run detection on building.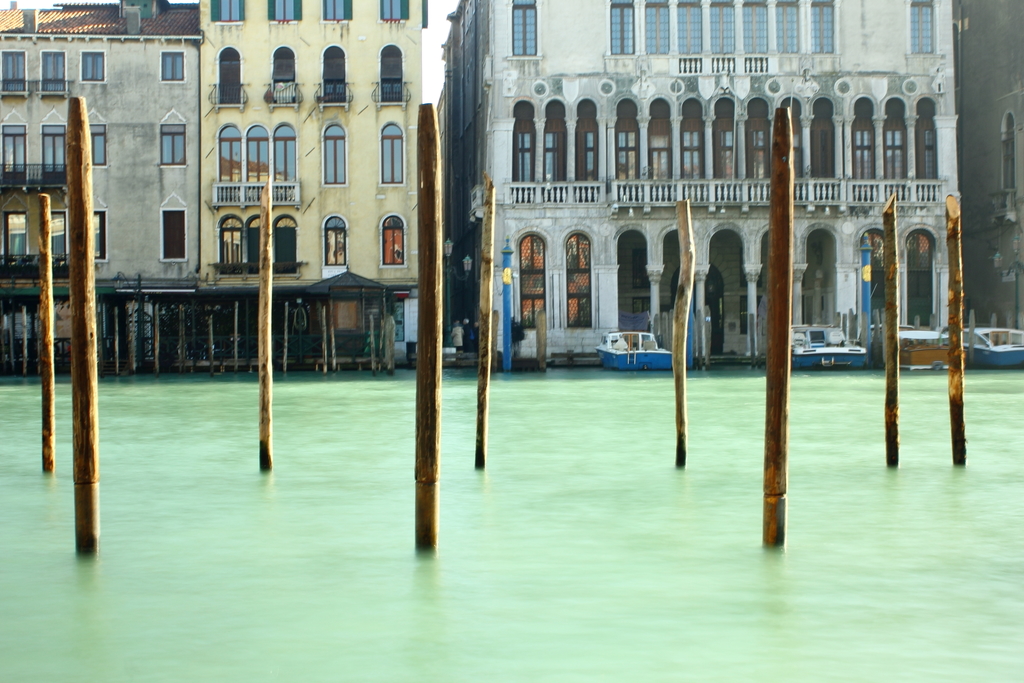
Result: rect(196, 0, 428, 361).
